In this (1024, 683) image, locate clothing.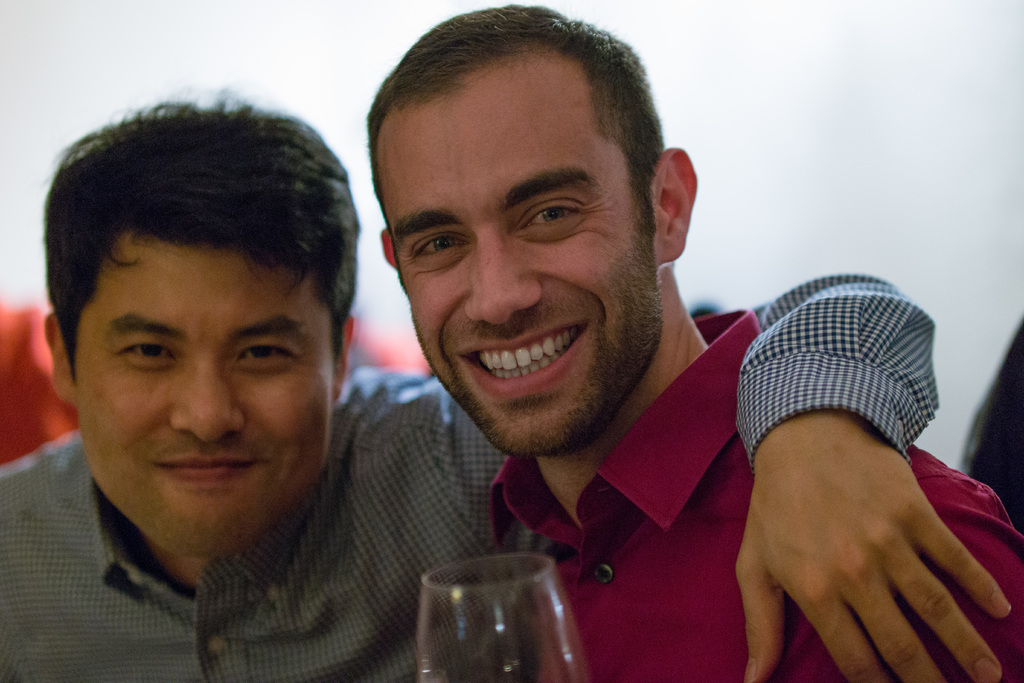
Bounding box: [489, 308, 1021, 677].
